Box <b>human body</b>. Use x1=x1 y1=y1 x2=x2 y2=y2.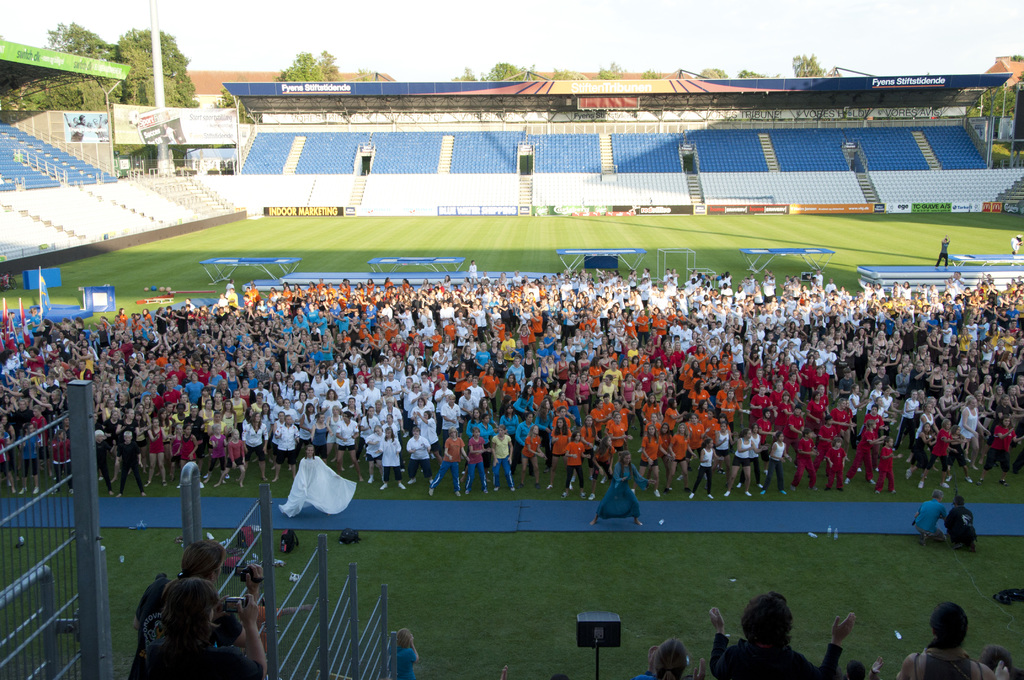
x1=144 y1=333 x2=160 y2=352.
